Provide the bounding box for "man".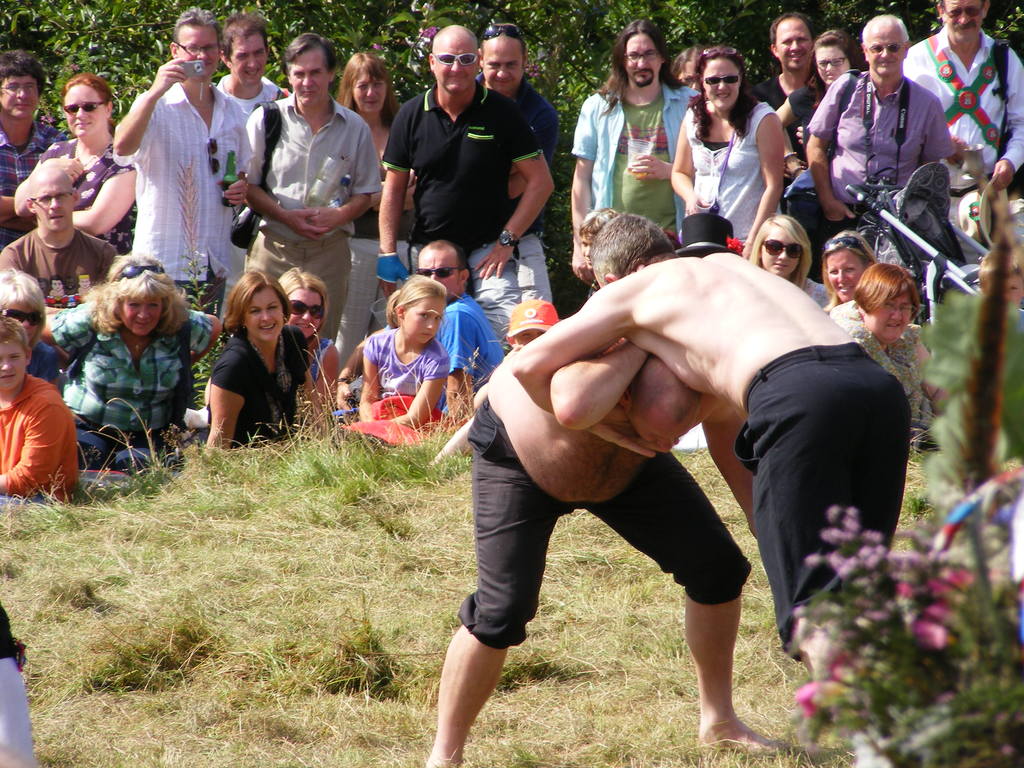
x1=571, y1=17, x2=697, y2=285.
